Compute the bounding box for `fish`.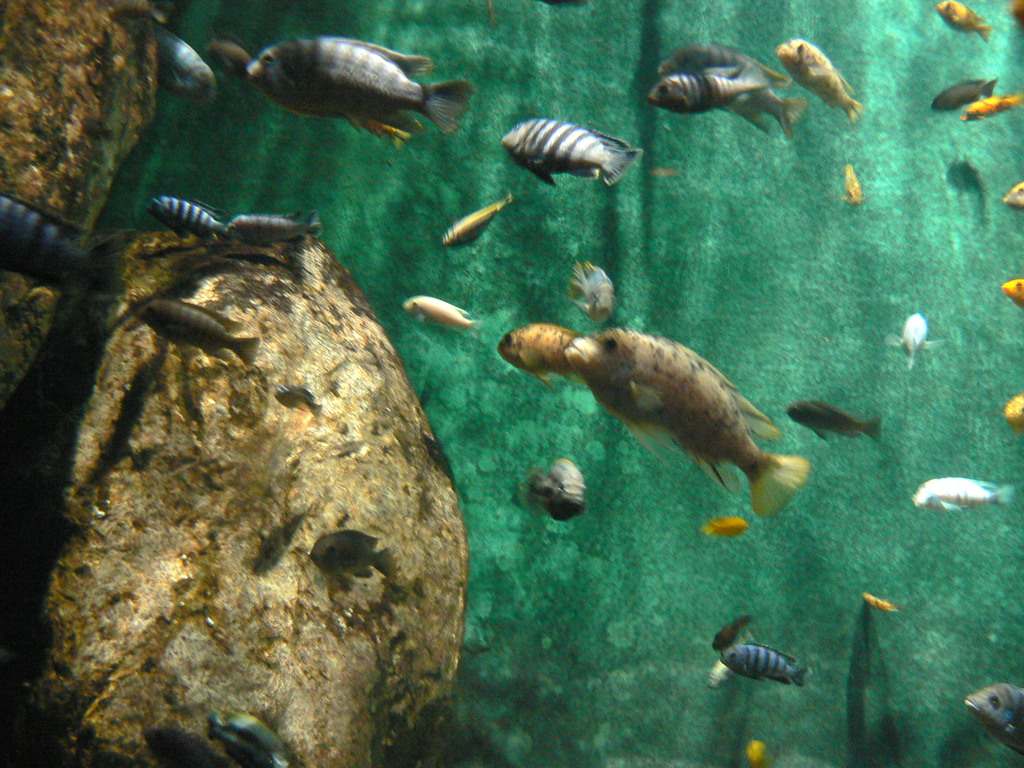
left=568, top=329, right=813, bottom=516.
